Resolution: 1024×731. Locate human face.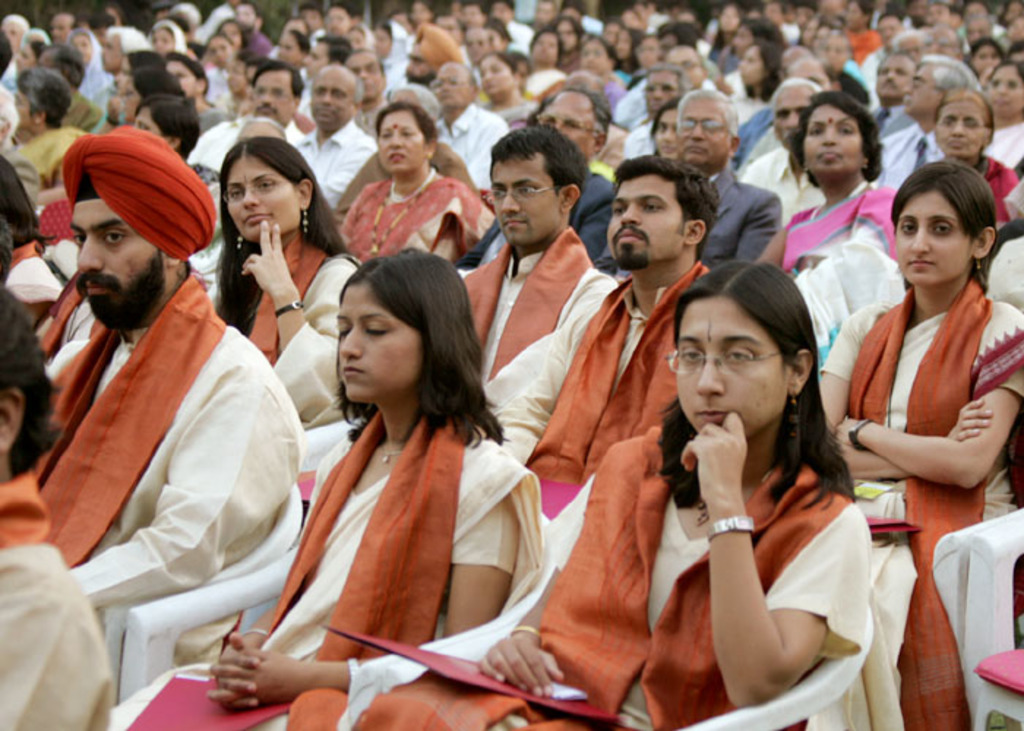
BBox(253, 72, 294, 123).
